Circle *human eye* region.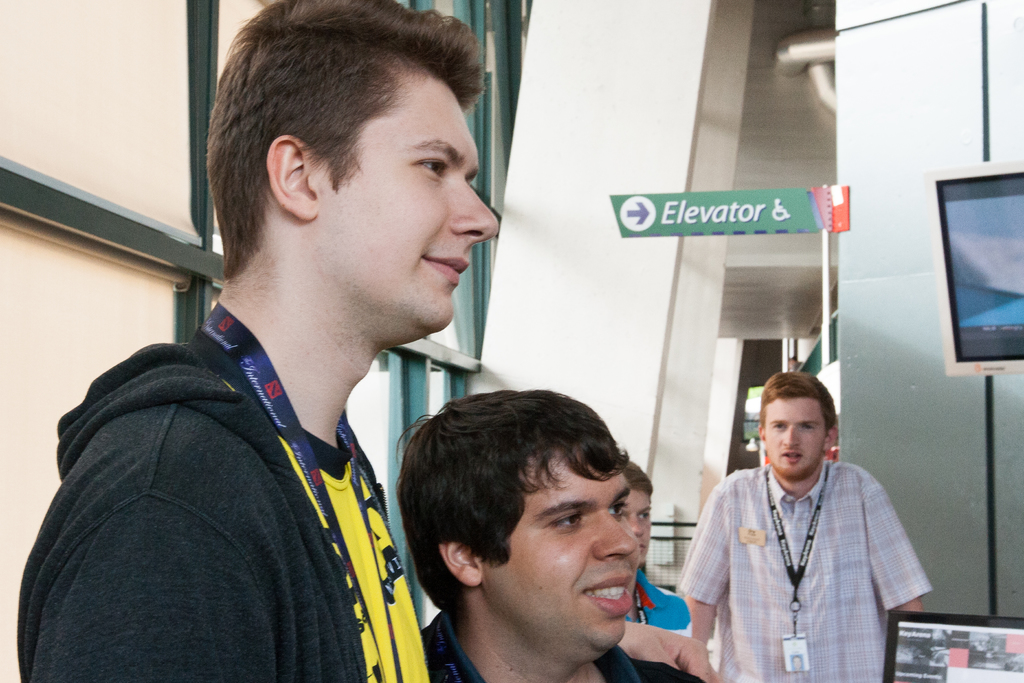
Region: l=771, t=420, r=787, b=432.
